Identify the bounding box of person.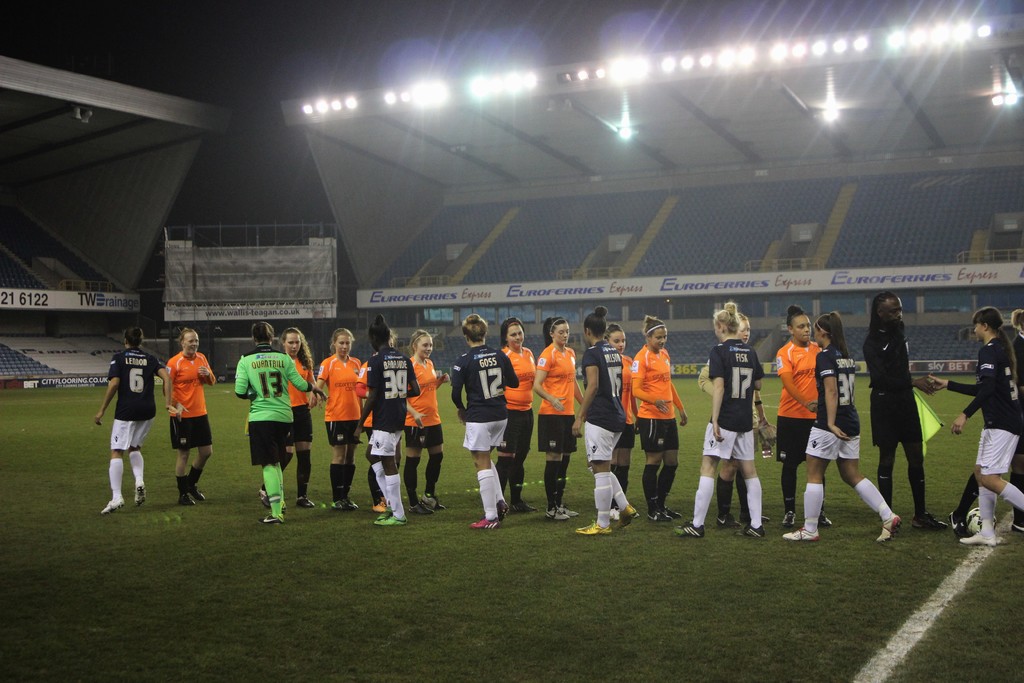
x1=358 y1=295 x2=423 y2=541.
